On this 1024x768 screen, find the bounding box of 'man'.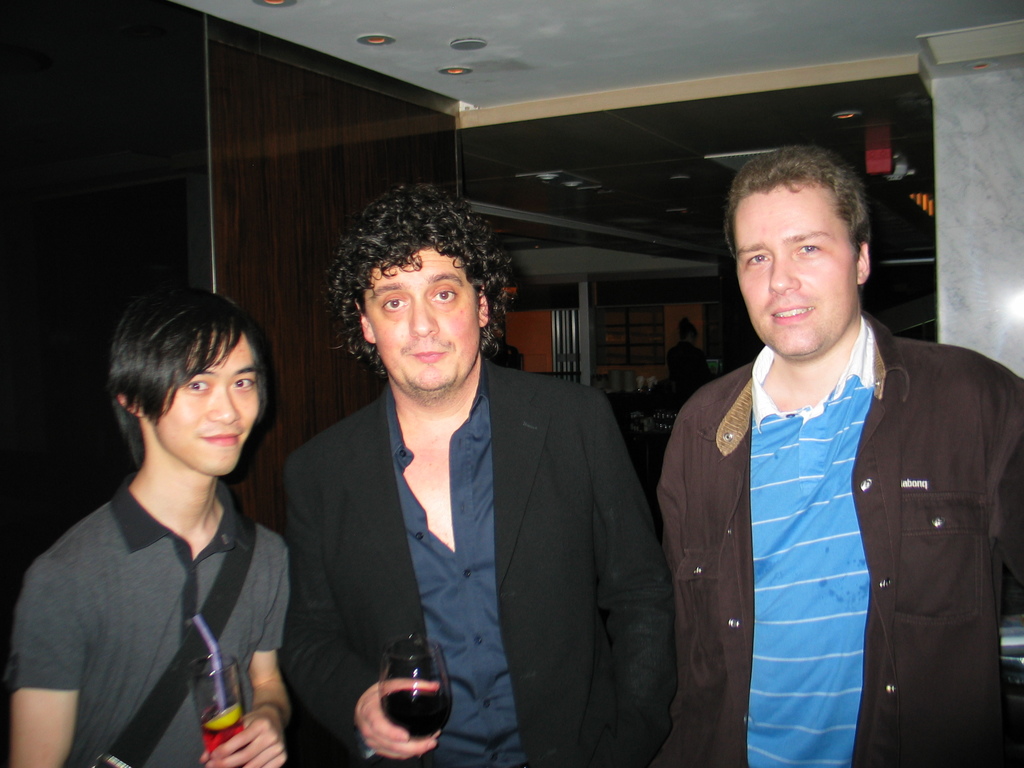
Bounding box: <region>639, 141, 1023, 767</region>.
